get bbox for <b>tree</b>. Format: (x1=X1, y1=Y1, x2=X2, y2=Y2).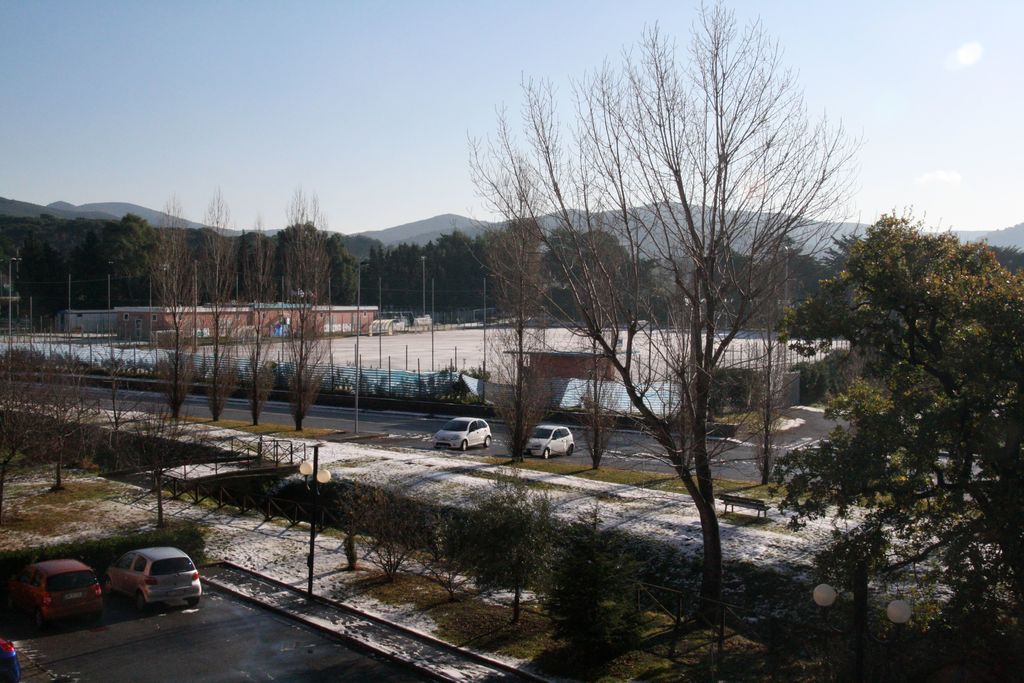
(x1=228, y1=211, x2=284, y2=431).
